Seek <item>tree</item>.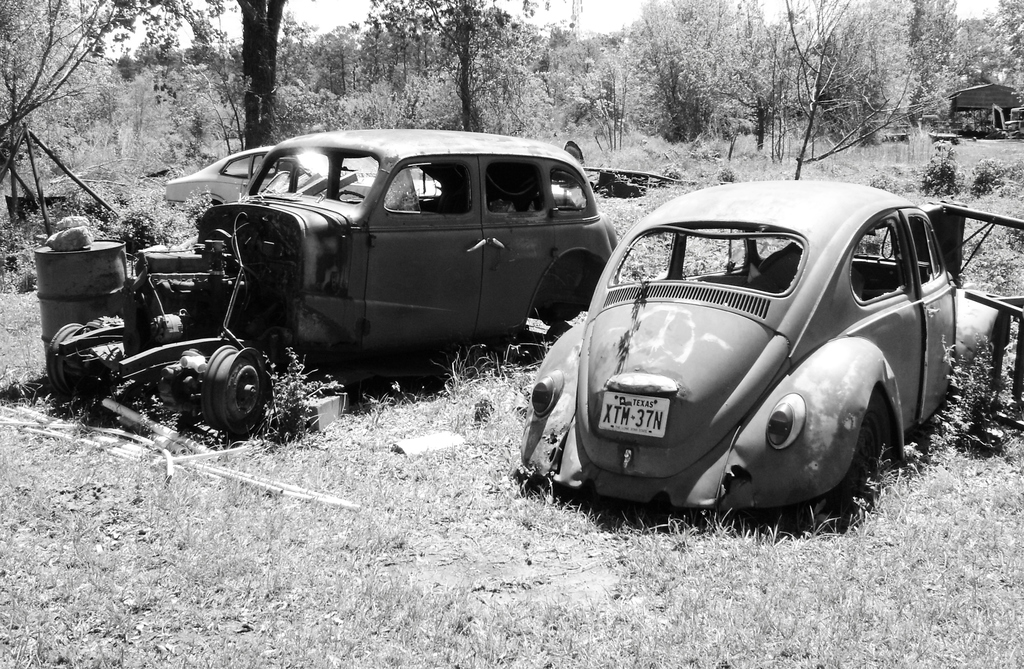
<box>622,0,735,144</box>.
